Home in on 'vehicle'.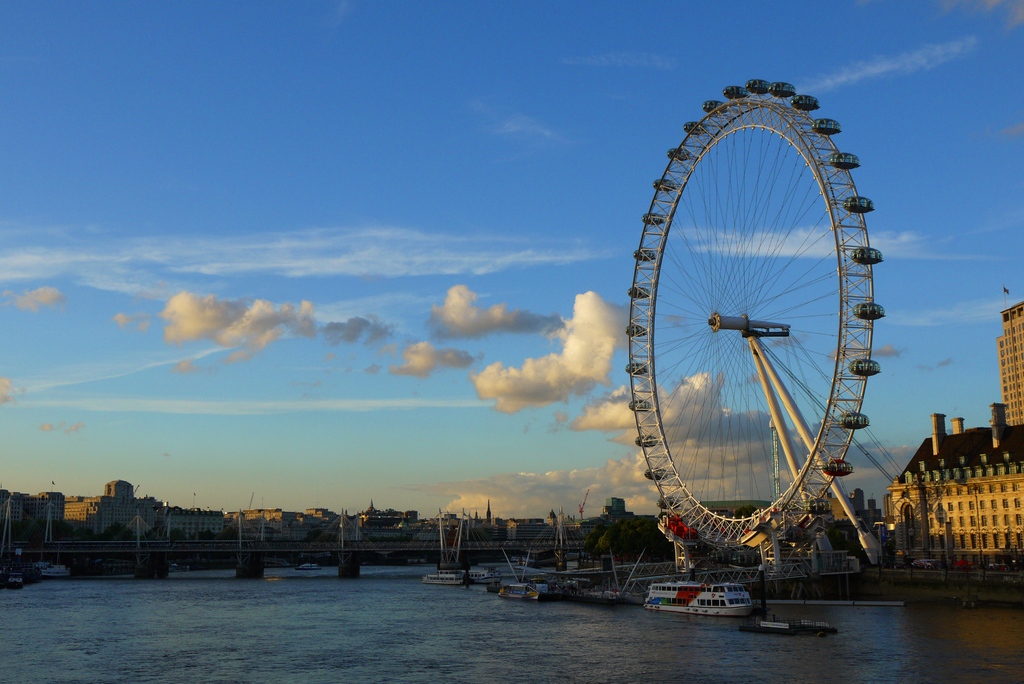
Homed in at x1=496, y1=582, x2=541, y2=599.
